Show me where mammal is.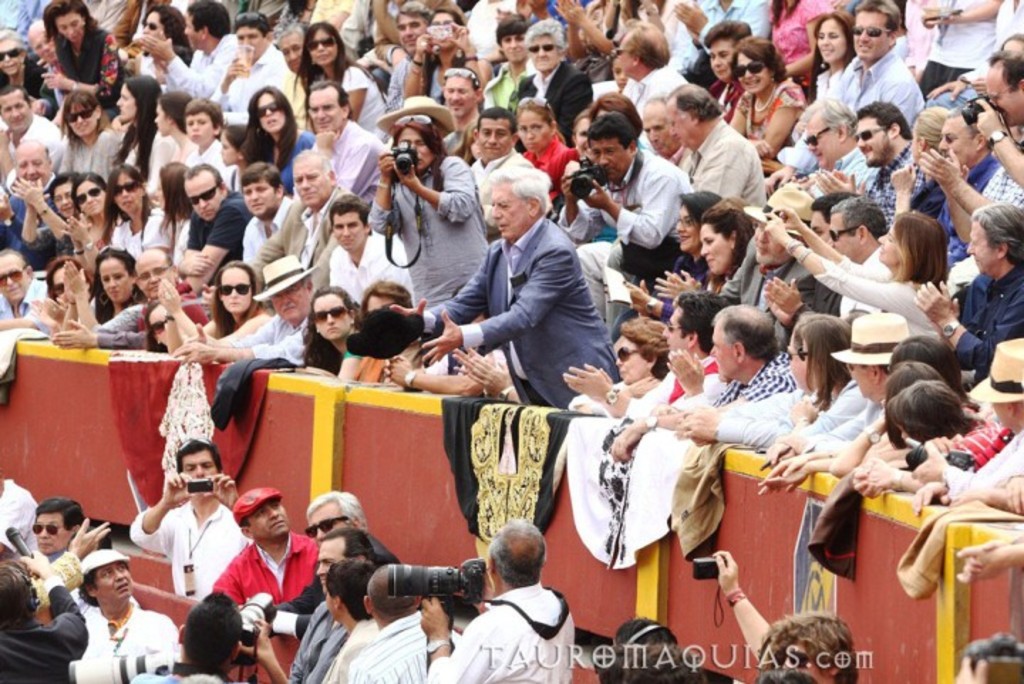
mammal is at {"x1": 622, "y1": 644, "x2": 704, "y2": 683}.
